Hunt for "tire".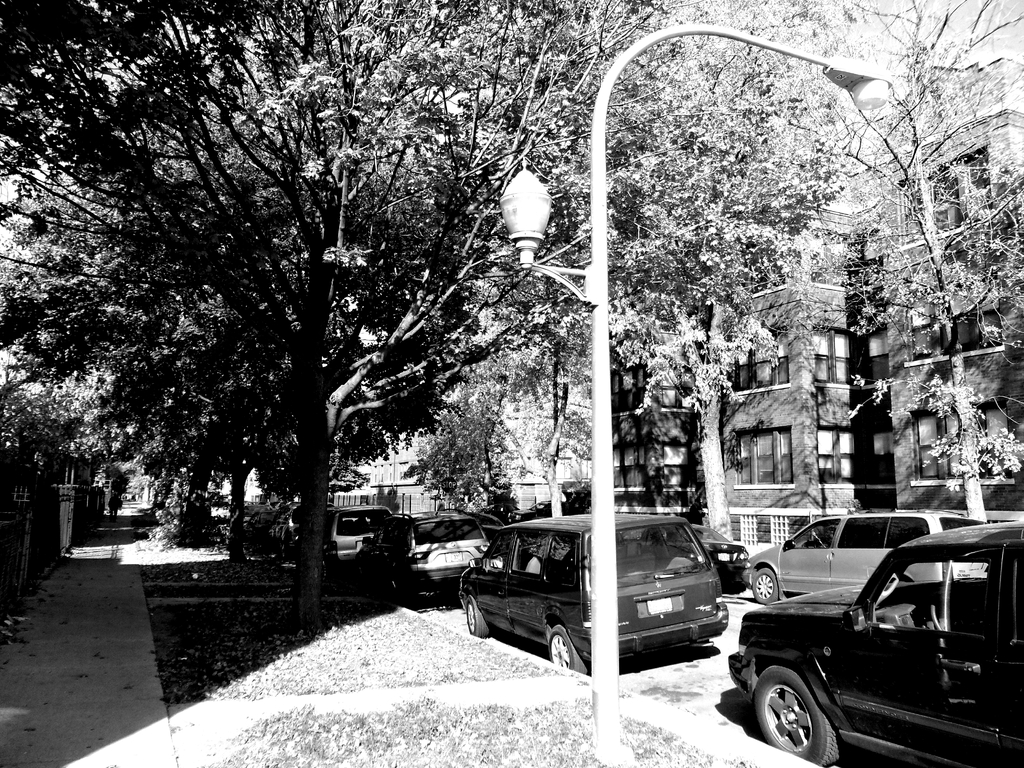
Hunted down at left=748, top=668, right=840, bottom=766.
